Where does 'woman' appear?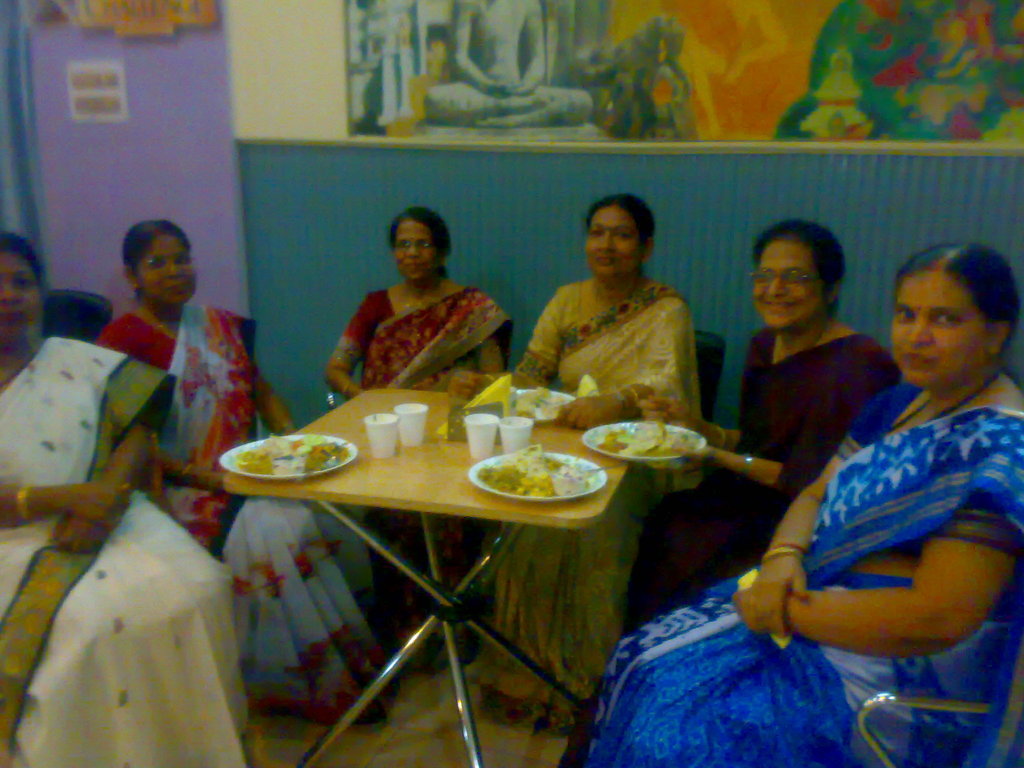
Appears at (623, 223, 911, 646).
